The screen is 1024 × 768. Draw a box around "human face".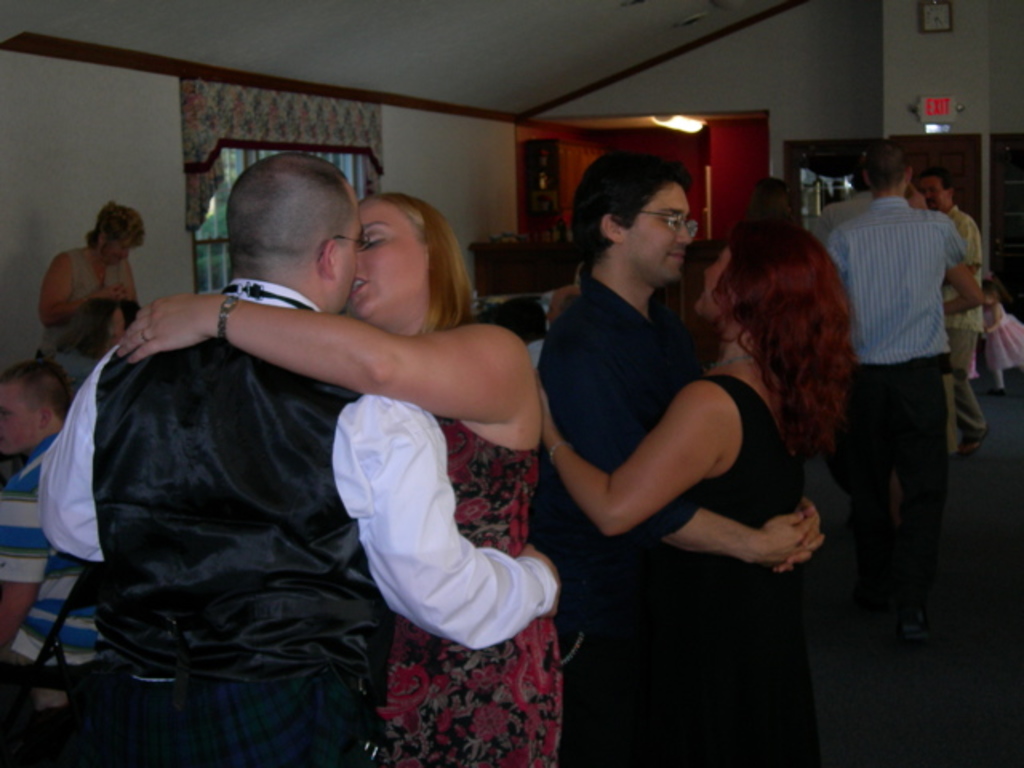
bbox=(357, 200, 430, 315).
